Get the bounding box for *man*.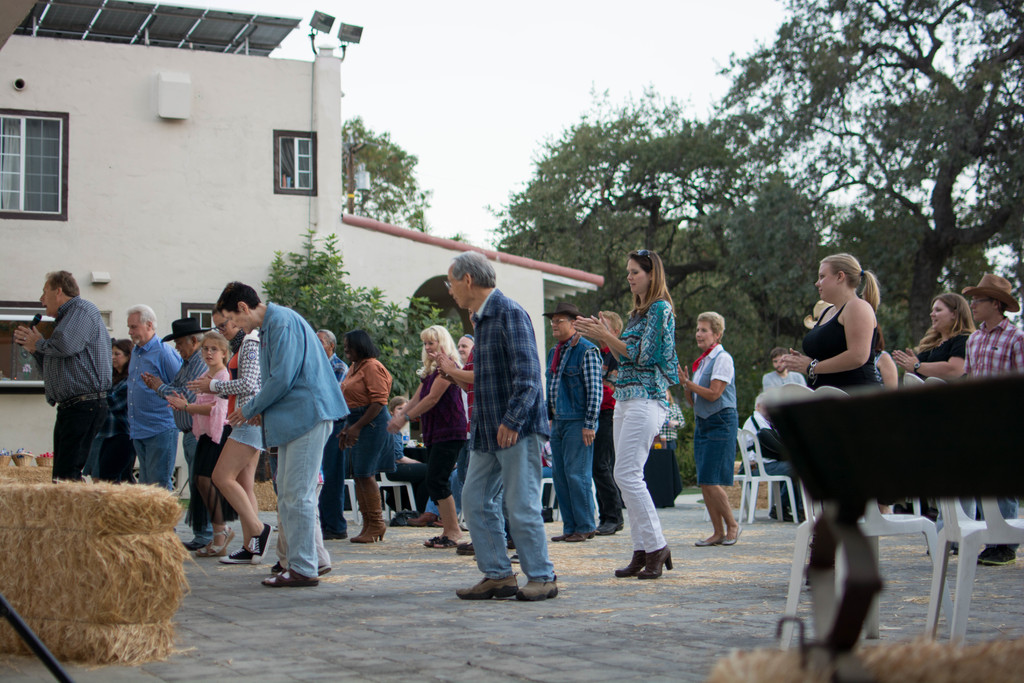
(899, 273, 1023, 381).
